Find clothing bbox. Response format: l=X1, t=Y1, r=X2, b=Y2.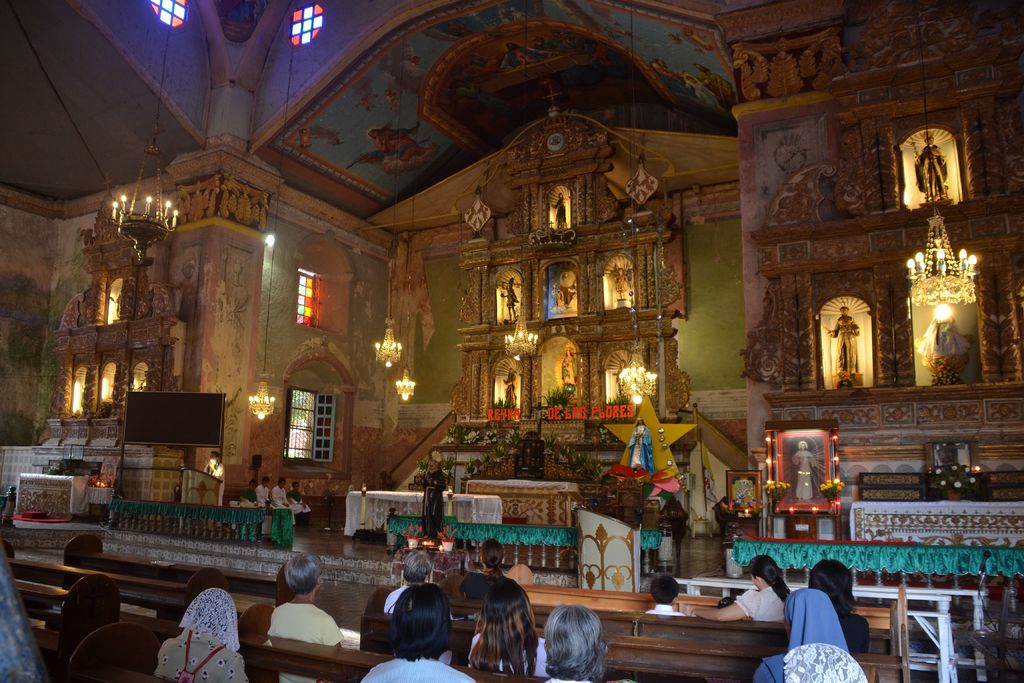
l=261, t=603, r=341, b=682.
